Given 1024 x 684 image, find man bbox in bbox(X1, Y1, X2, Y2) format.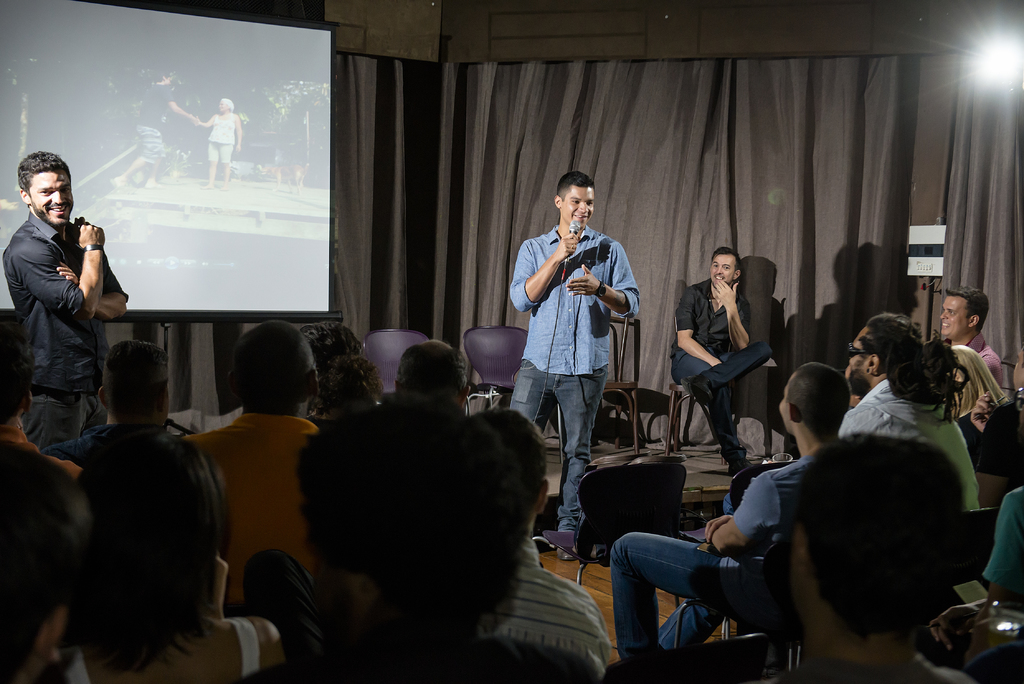
bbox(610, 361, 848, 662).
